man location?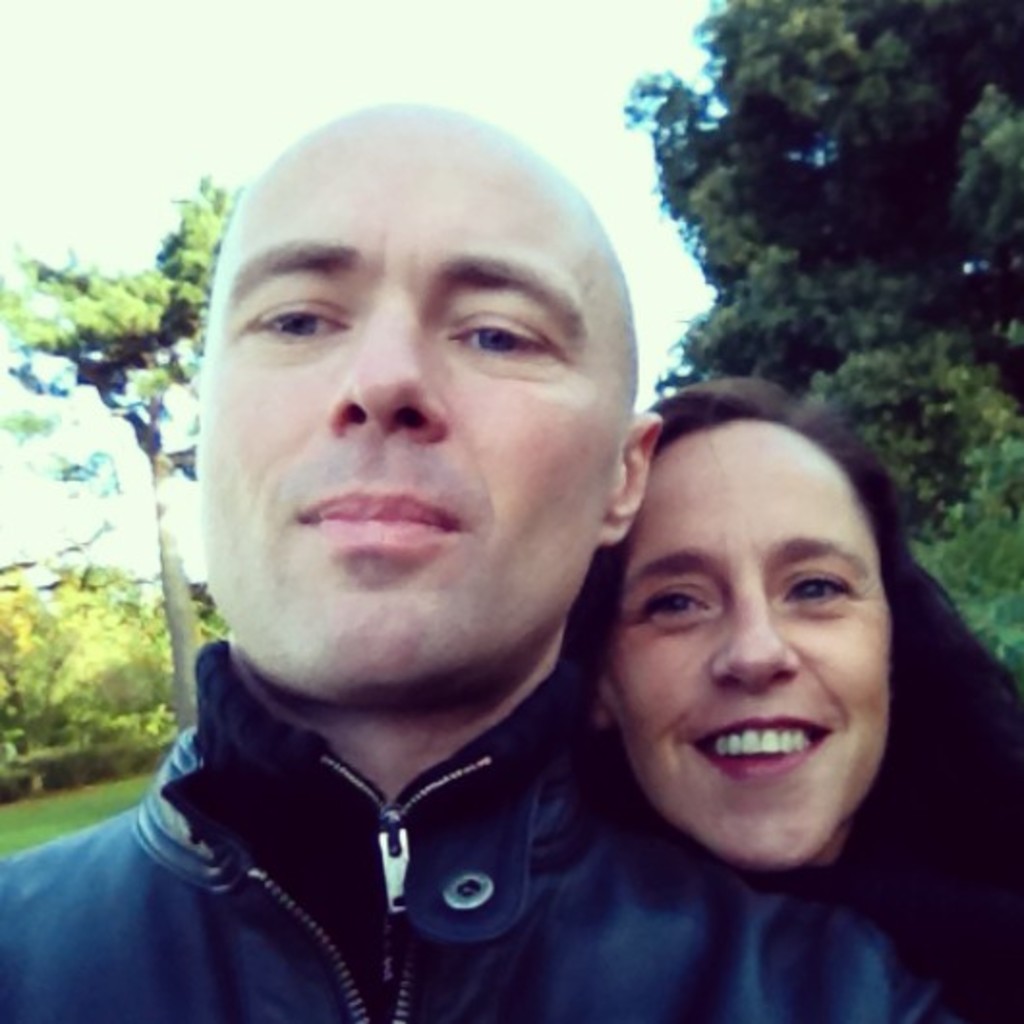
BBox(0, 97, 995, 1022)
